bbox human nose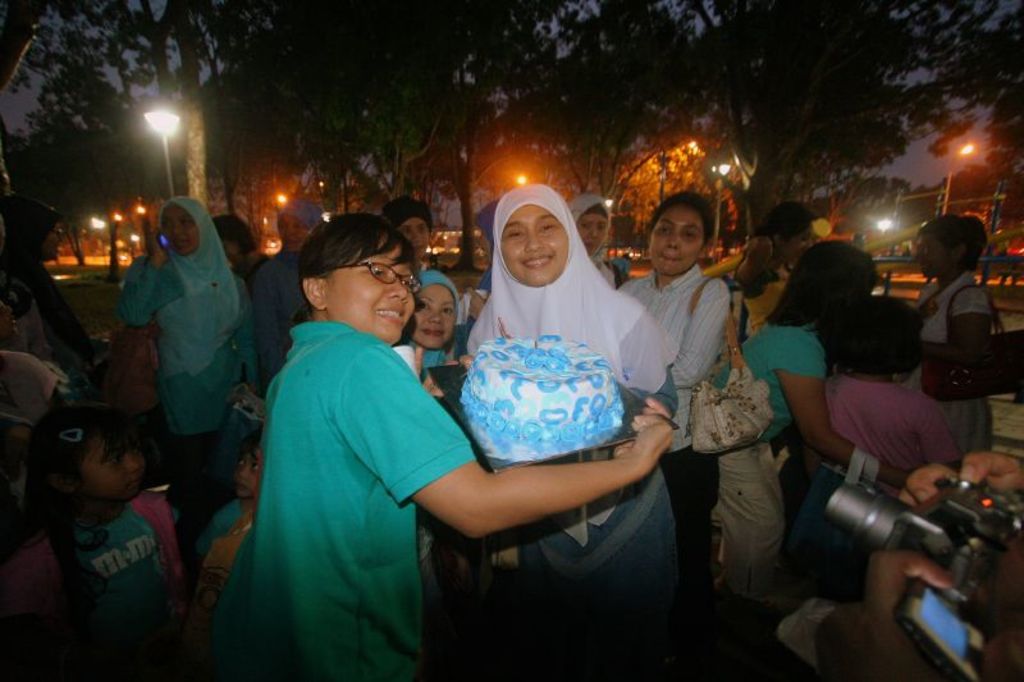
524:224:544:251
